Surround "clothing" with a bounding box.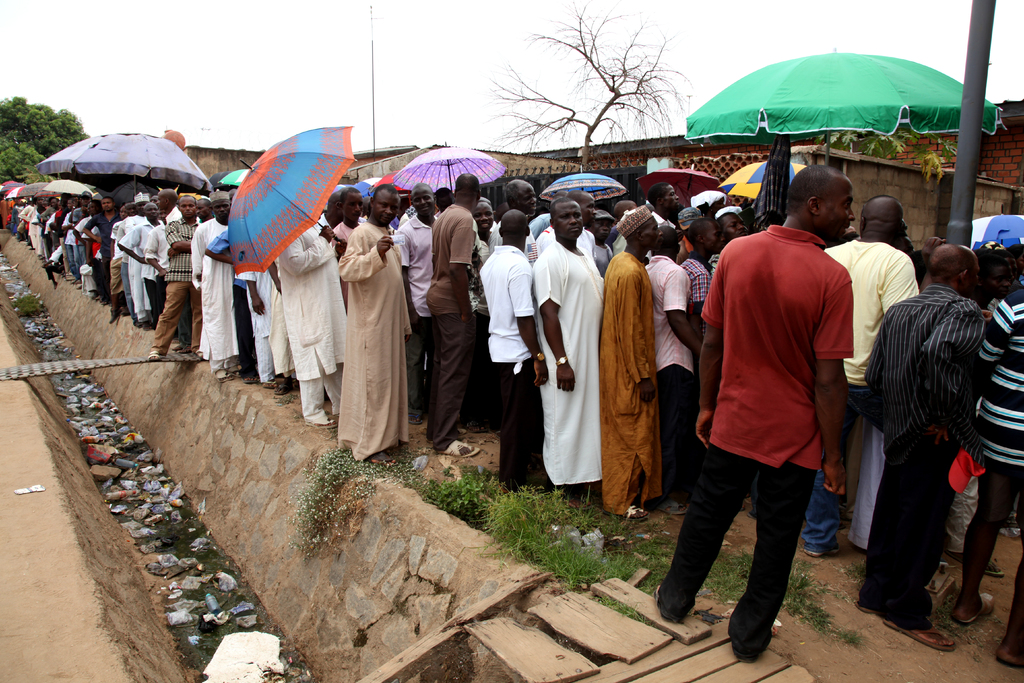
rect(808, 244, 924, 550).
